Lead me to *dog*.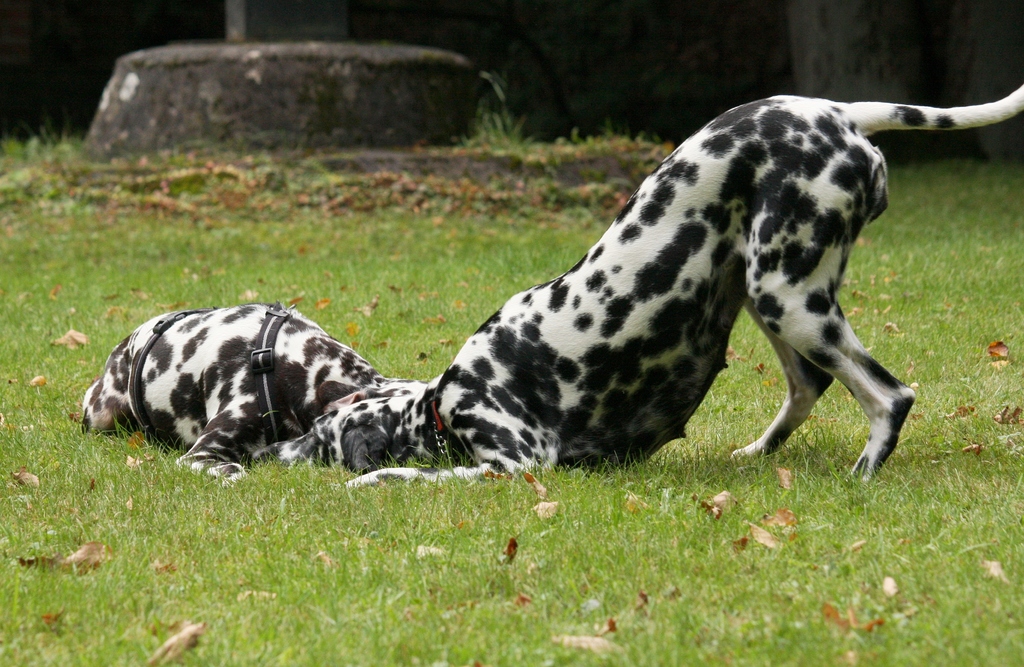
Lead to l=384, t=81, r=1023, b=490.
